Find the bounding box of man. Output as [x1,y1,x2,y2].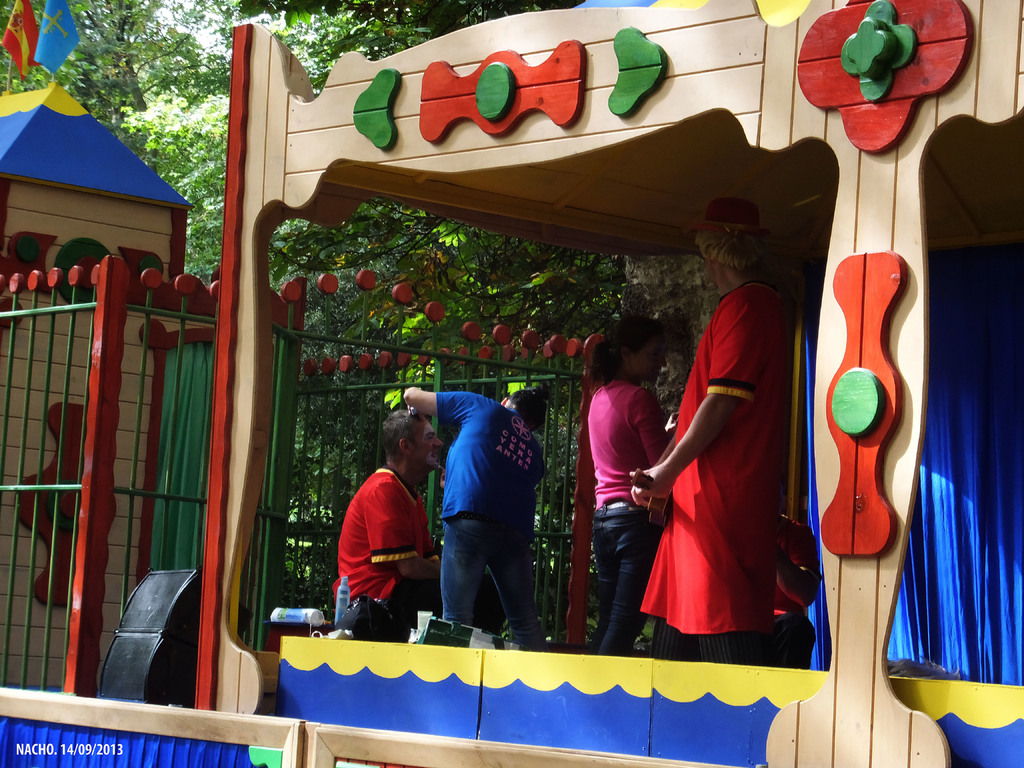
[333,431,445,642].
